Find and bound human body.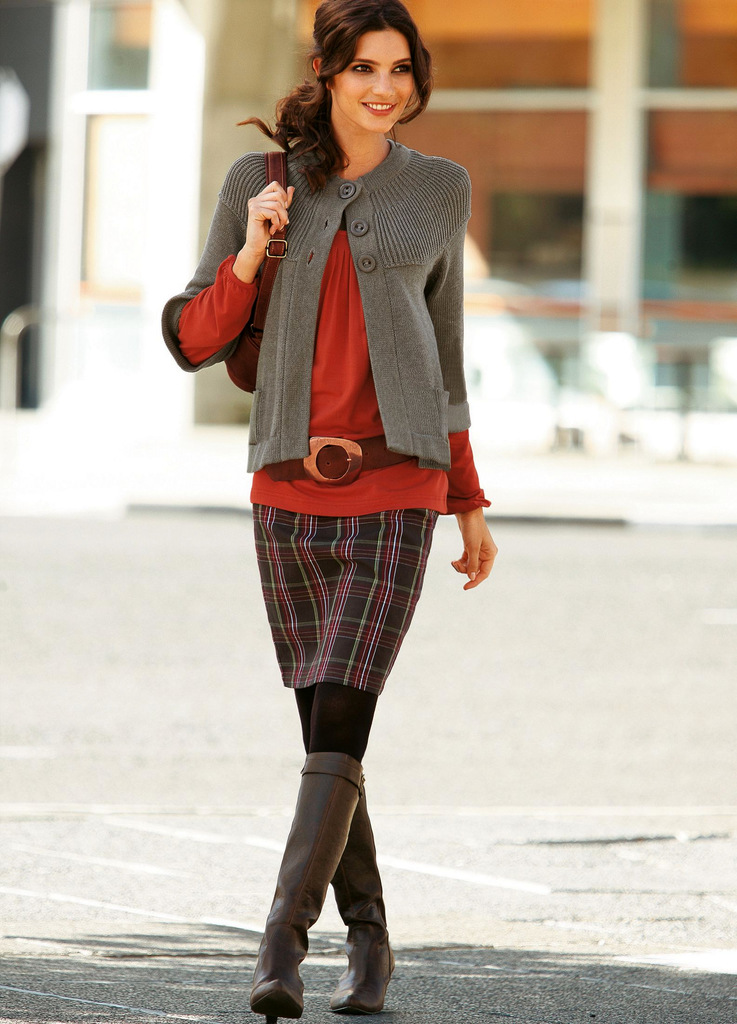
Bound: [178,32,506,1023].
